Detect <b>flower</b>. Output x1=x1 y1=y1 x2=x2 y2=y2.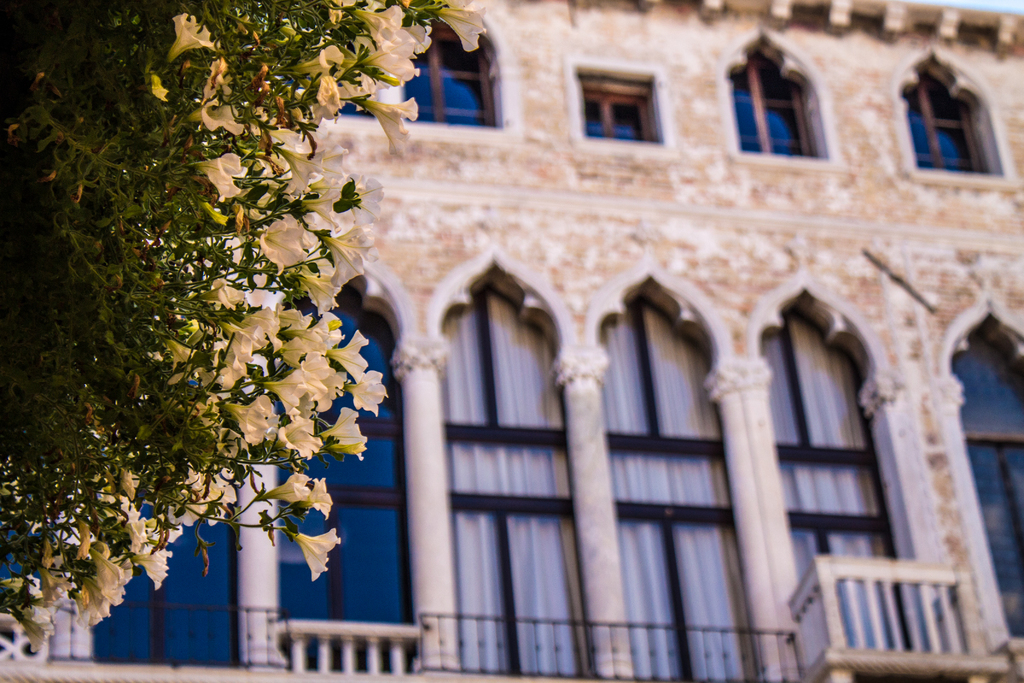
x1=290 y1=530 x2=340 y2=580.
